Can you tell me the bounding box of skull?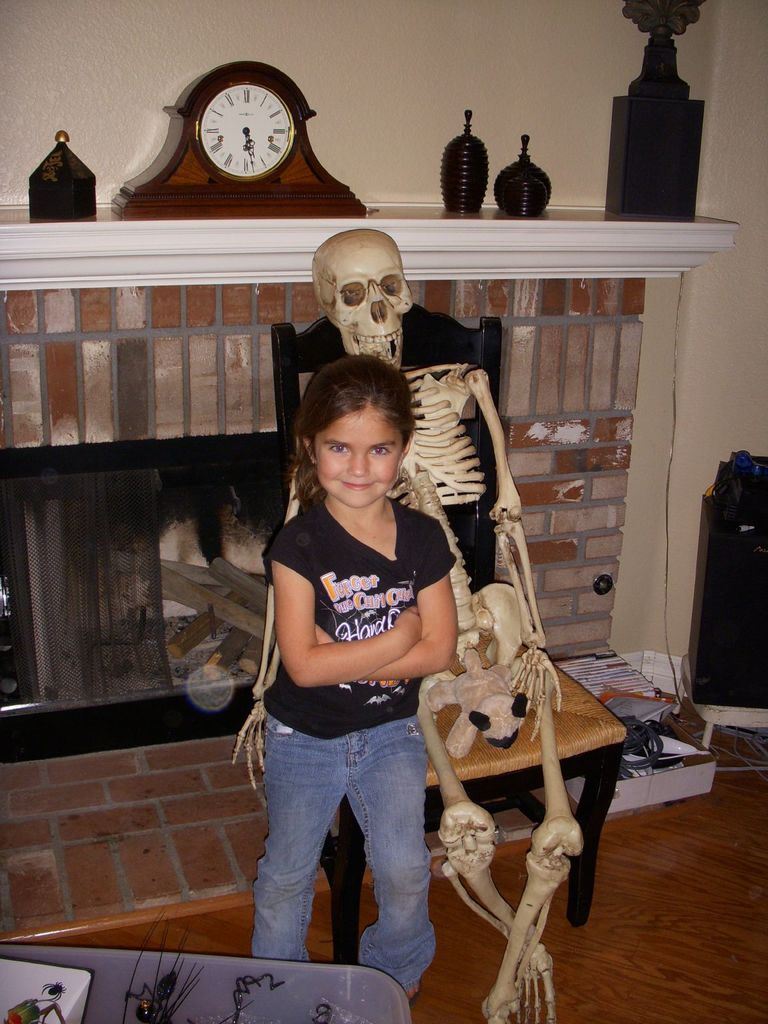
315/227/426/354.
